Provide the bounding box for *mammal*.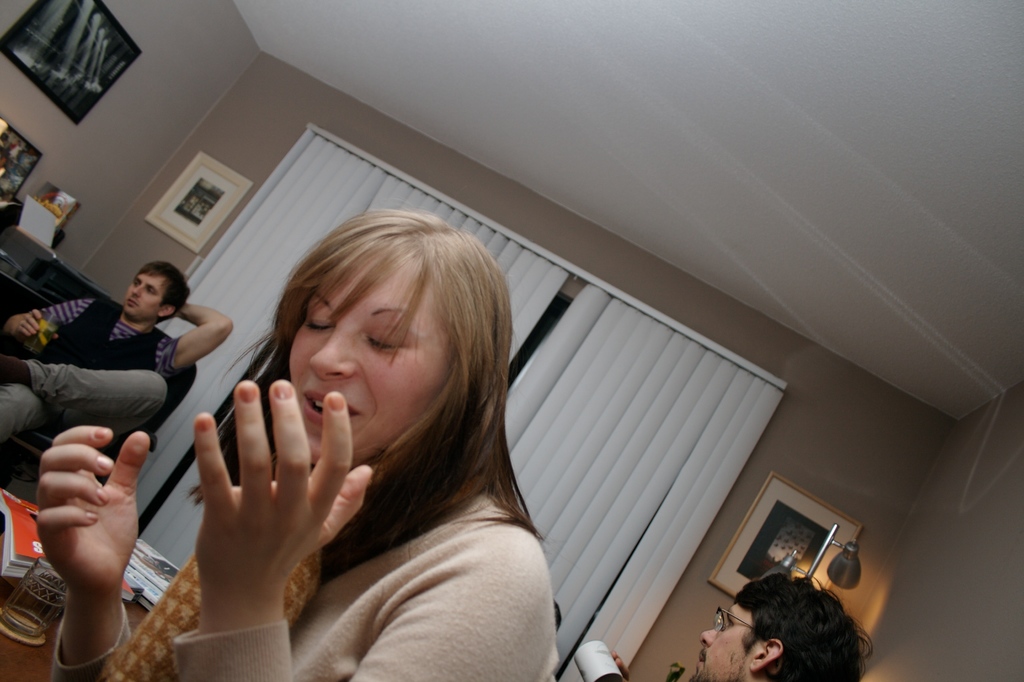
l=0, t=258, r=234, b=466.
